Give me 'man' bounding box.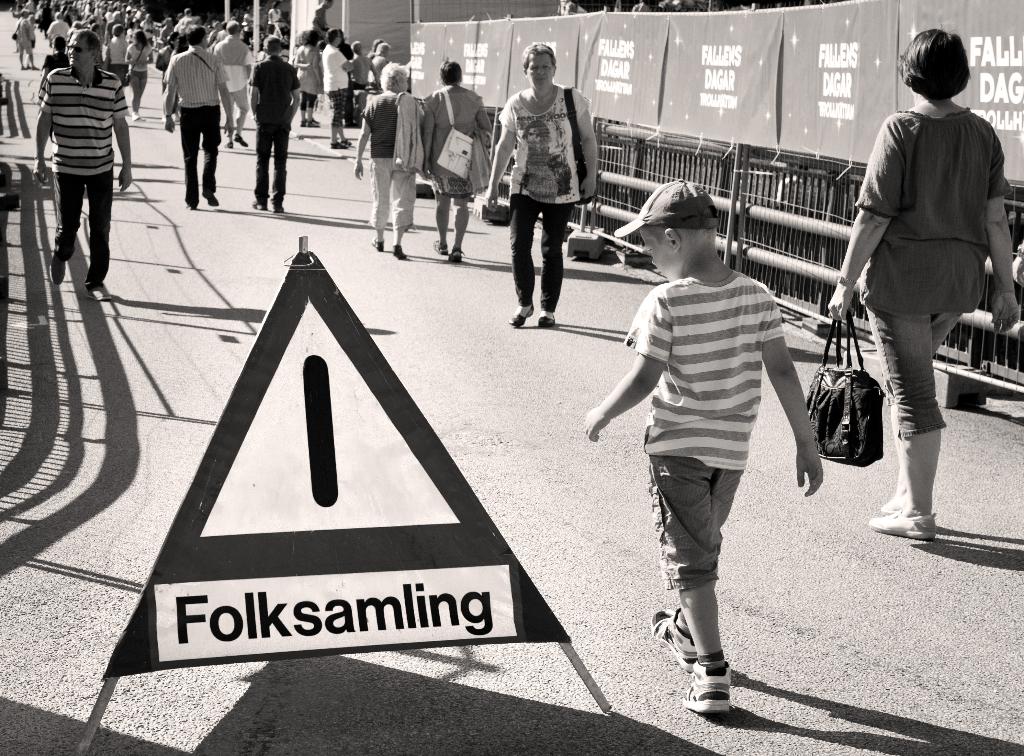
bbox=(357, 44, 382, 86).
